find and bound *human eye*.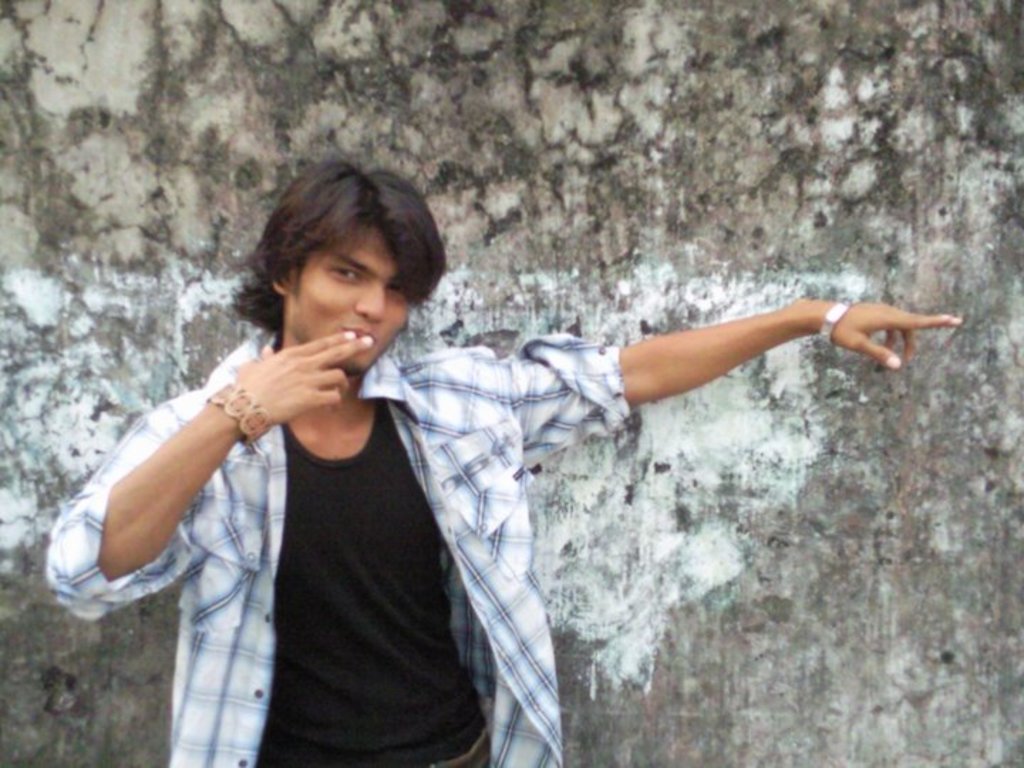
Bound: pyautogui.locateOnScreen(387, 277, 407, 299).
